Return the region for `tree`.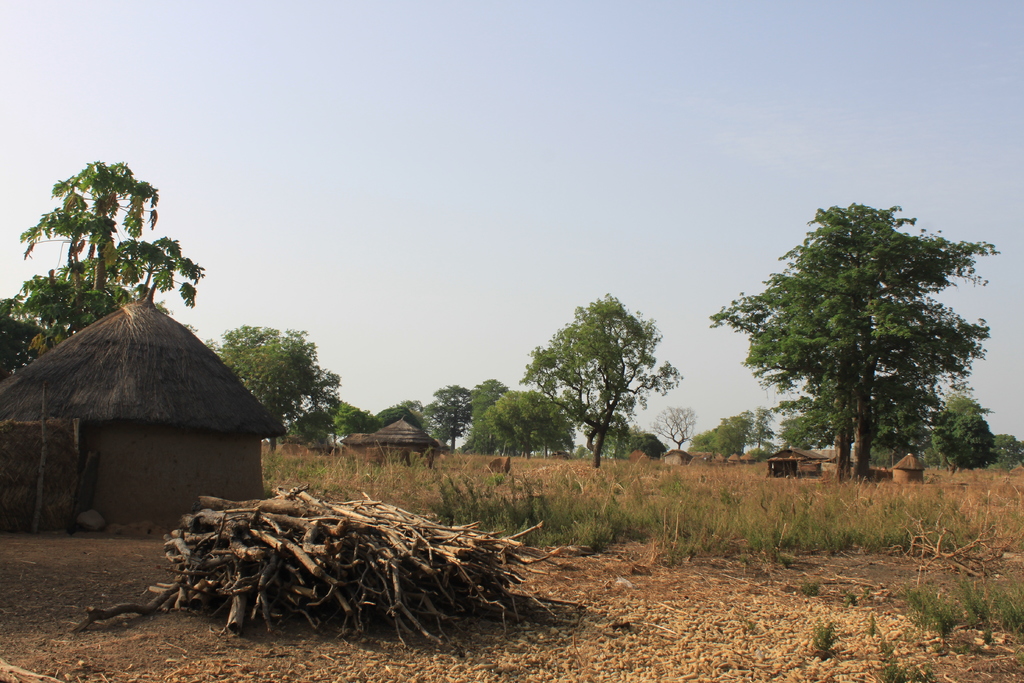
bbox=(209, 315, 348, 446).
